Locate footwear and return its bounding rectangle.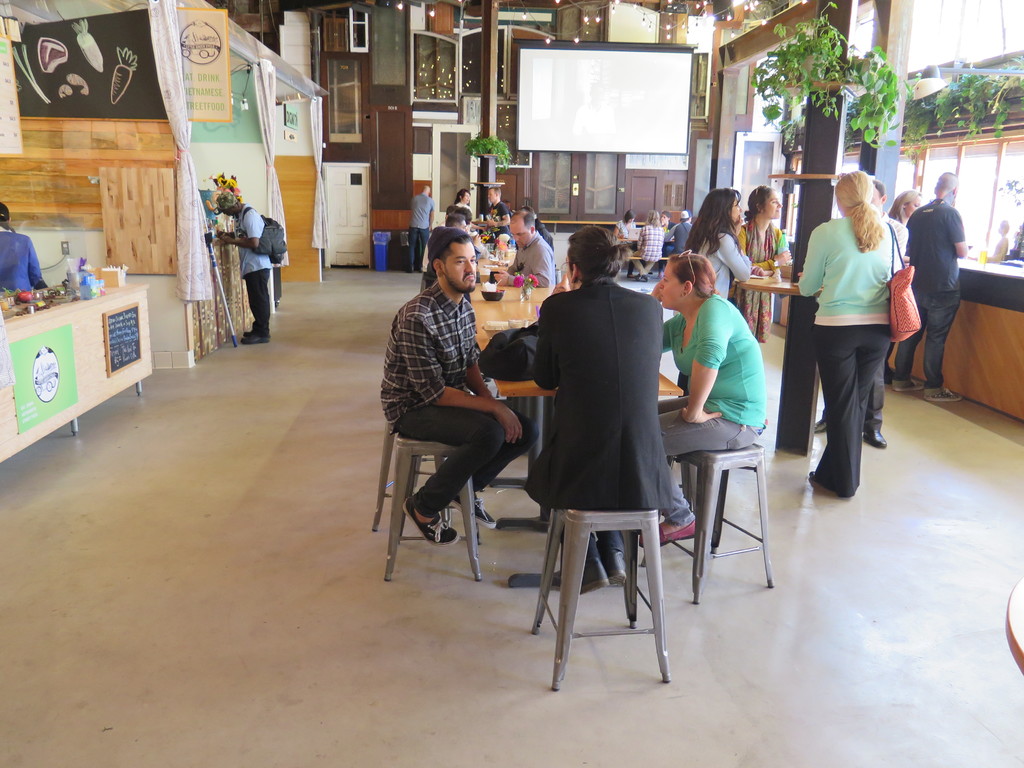
811, 415, 831, 435.
